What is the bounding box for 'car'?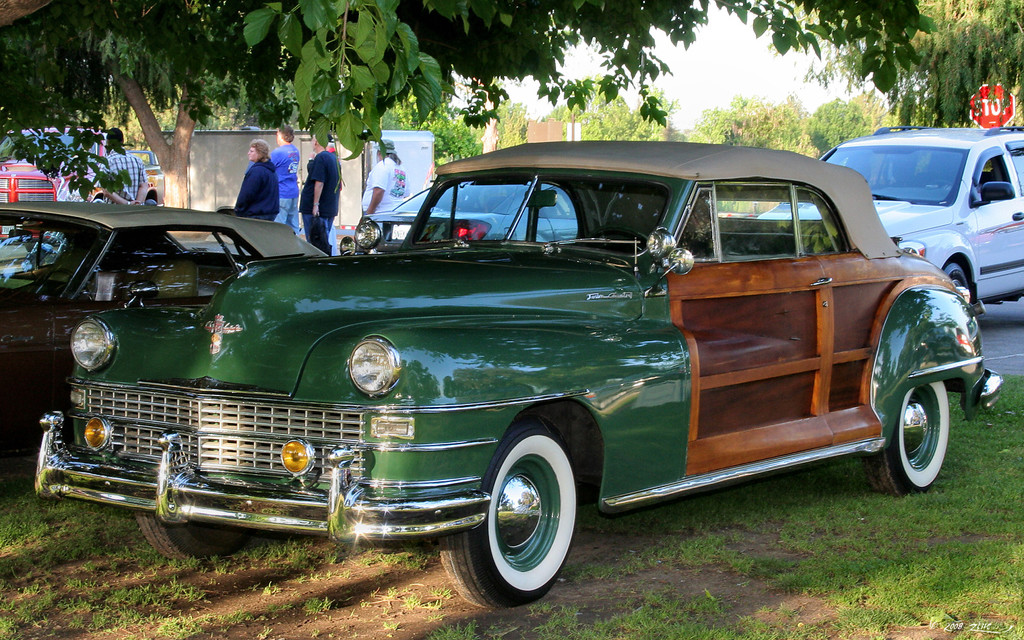
x1=29 y1=138 x2=1007 y2=614.
